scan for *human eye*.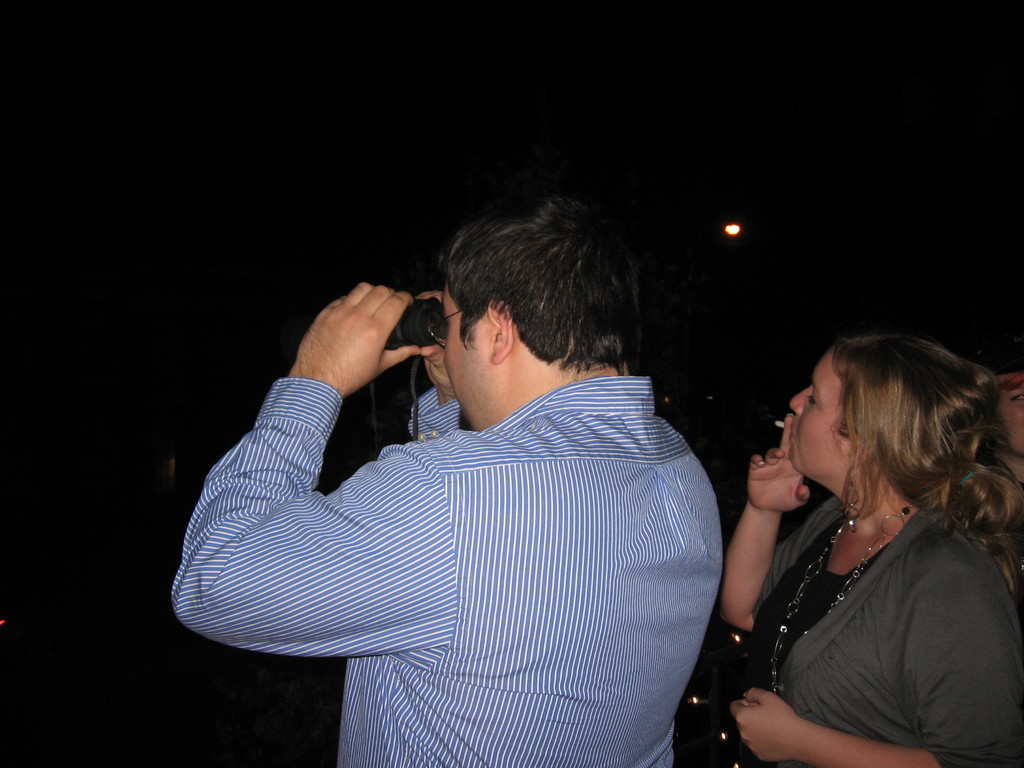
Scan result: x1=804 y1=390 x2=821 y2=407.
